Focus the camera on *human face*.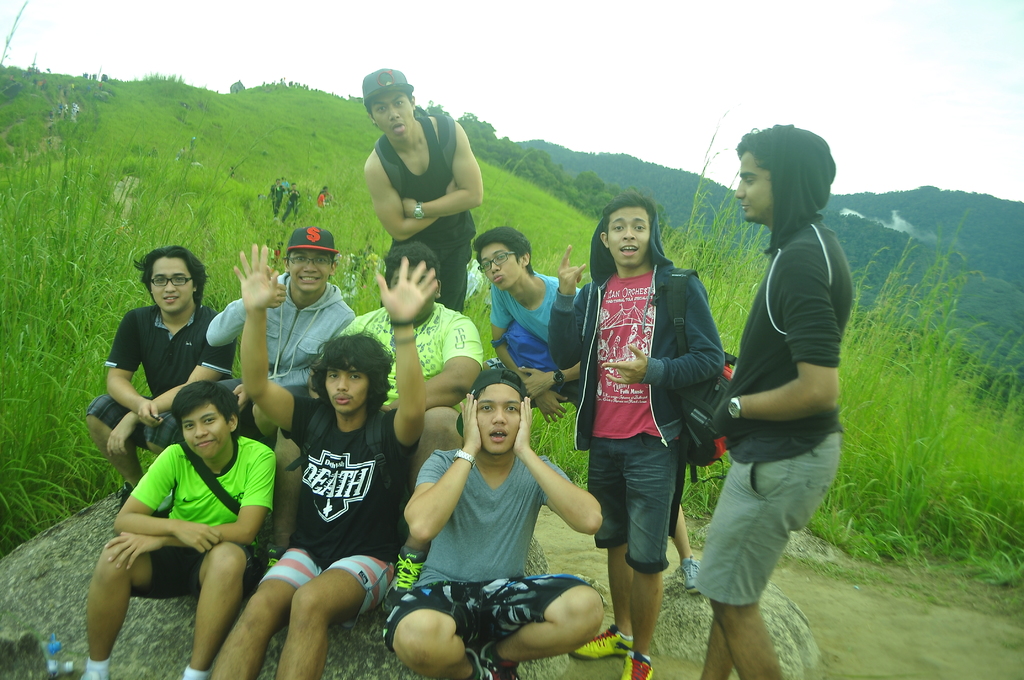
Focus region: bbox(604, 206, 651, 271).
